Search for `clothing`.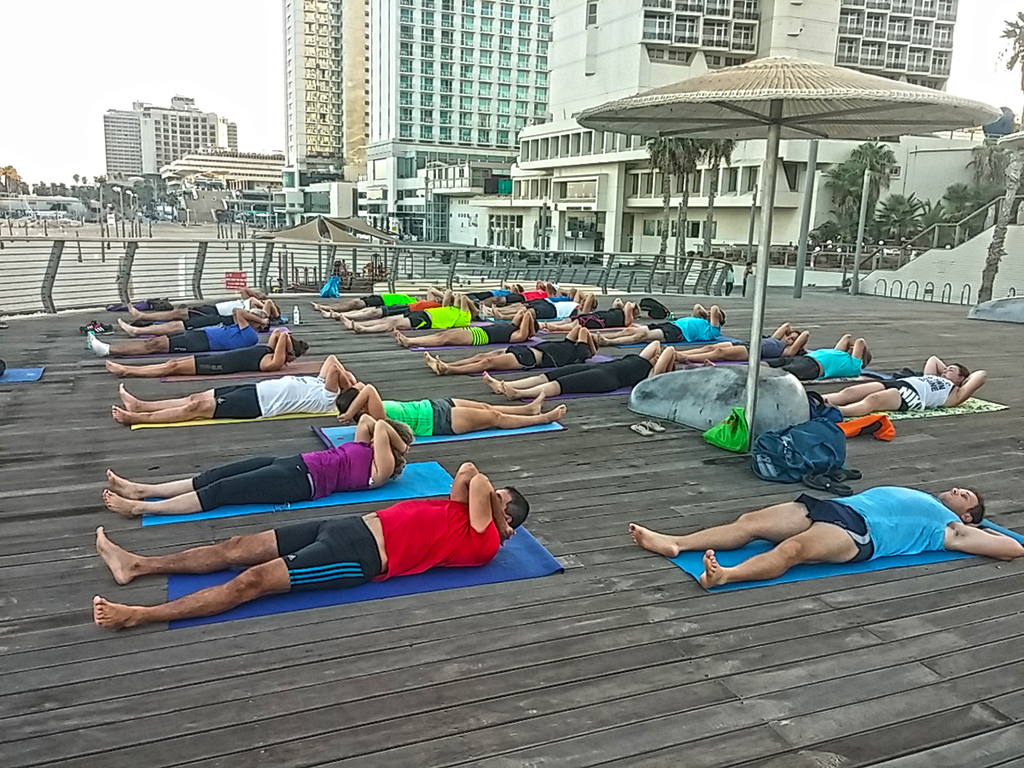
Found at detection(381, 396, 455, 431).
